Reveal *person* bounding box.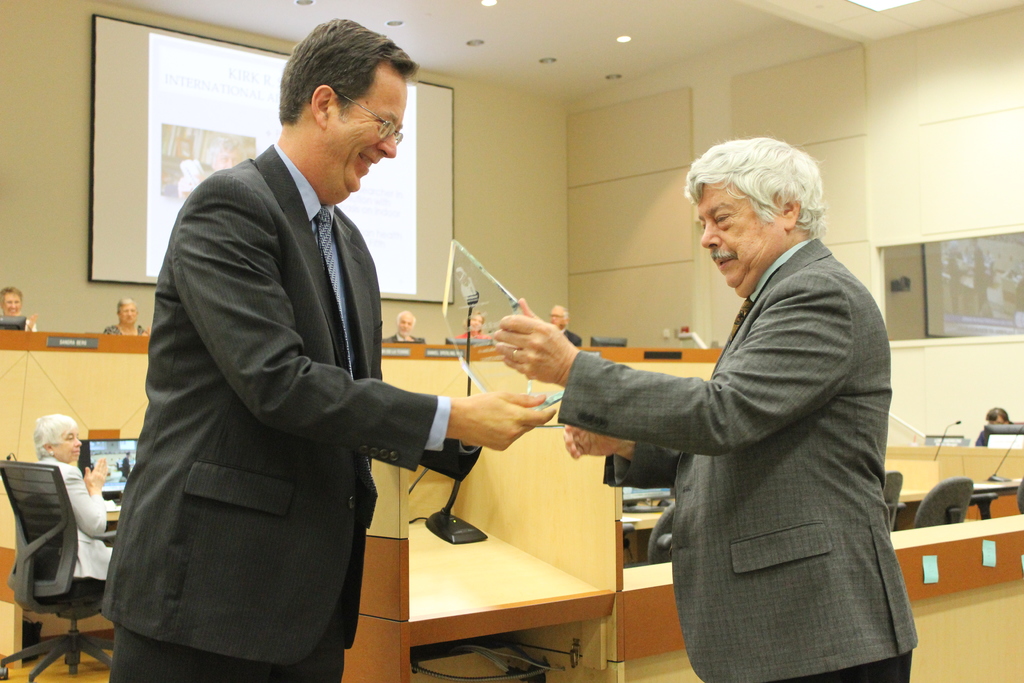
Revealed: [x1=0, y1=288, x2=35, y2=332].
